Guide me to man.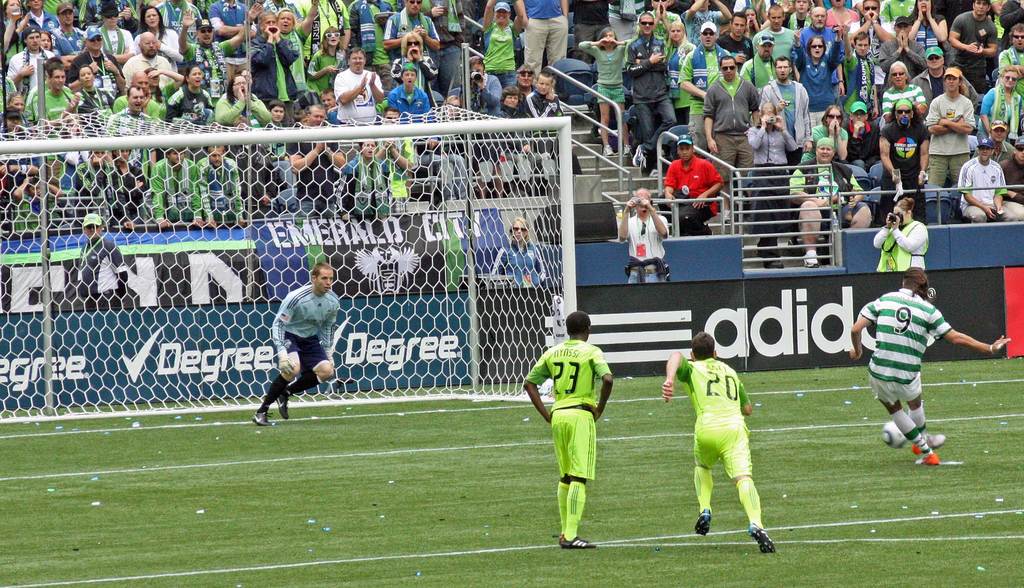
Guidance: 47:2:86:83.
